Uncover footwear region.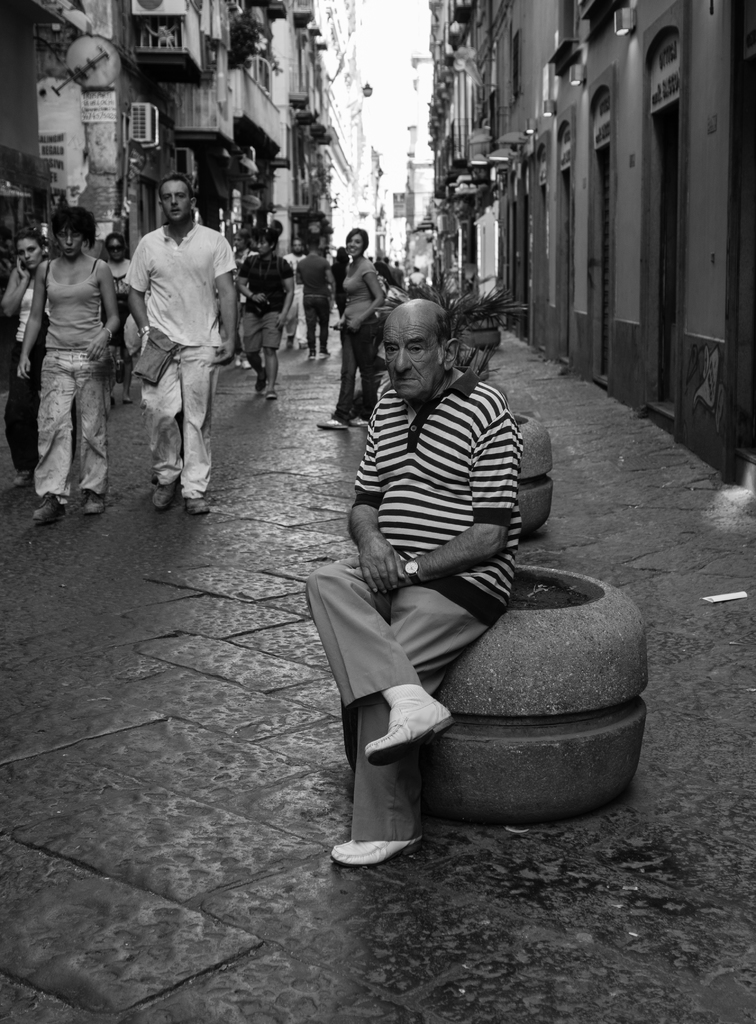
Uncovered: (346,413,366,428).
